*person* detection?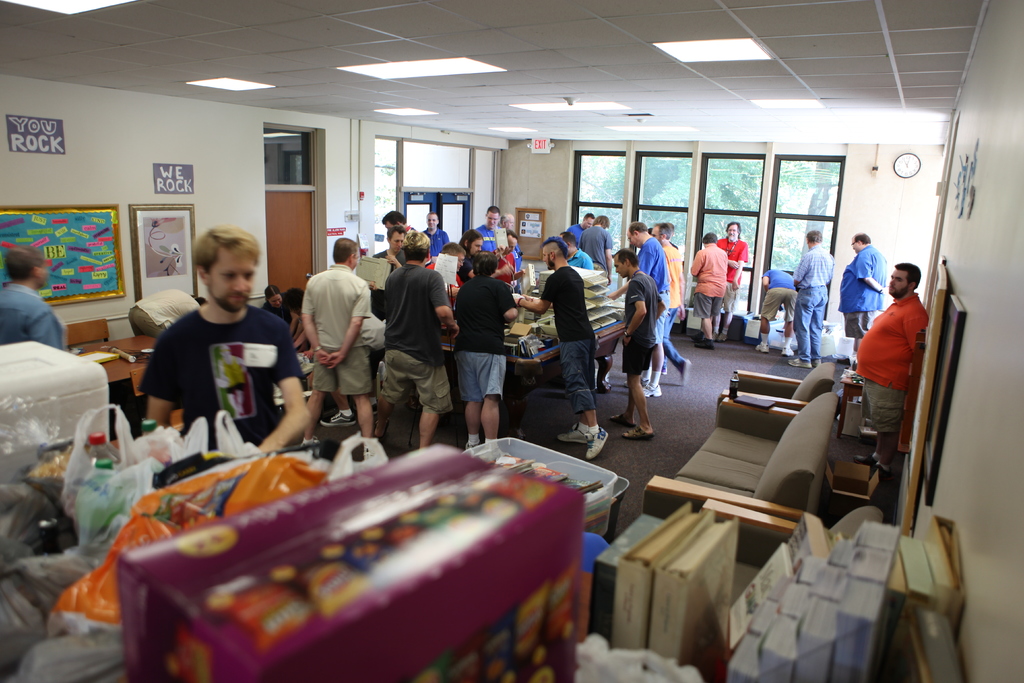
detection(838, 234, 892, 363)
